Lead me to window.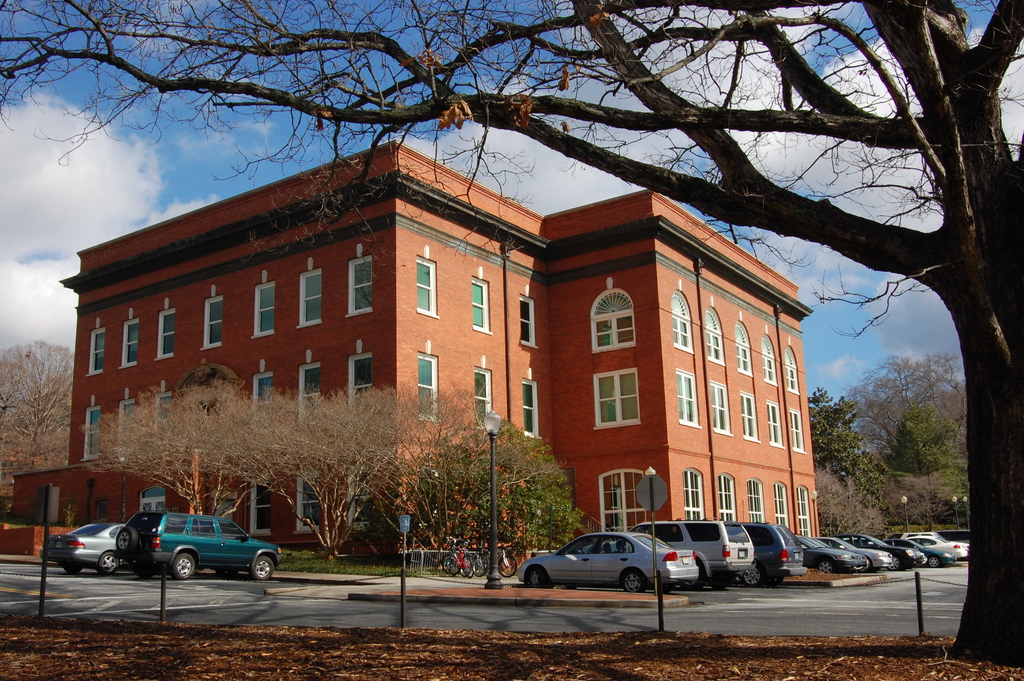
Lead to [96, 501, 109, 521].
